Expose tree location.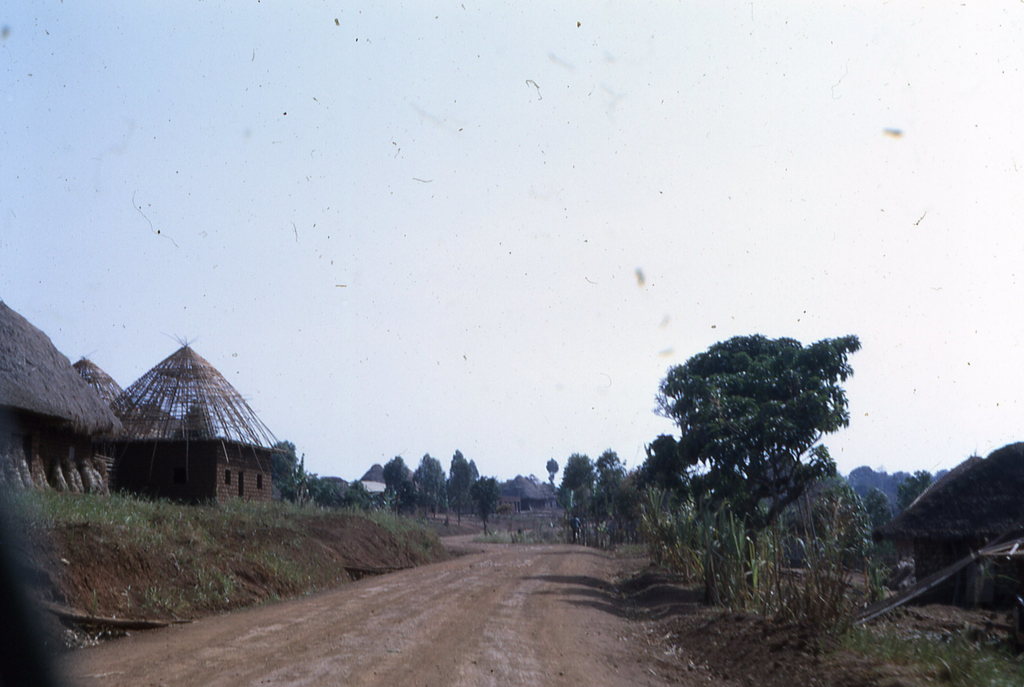
Exposed at bbox=(556, 453, 604, 520).
